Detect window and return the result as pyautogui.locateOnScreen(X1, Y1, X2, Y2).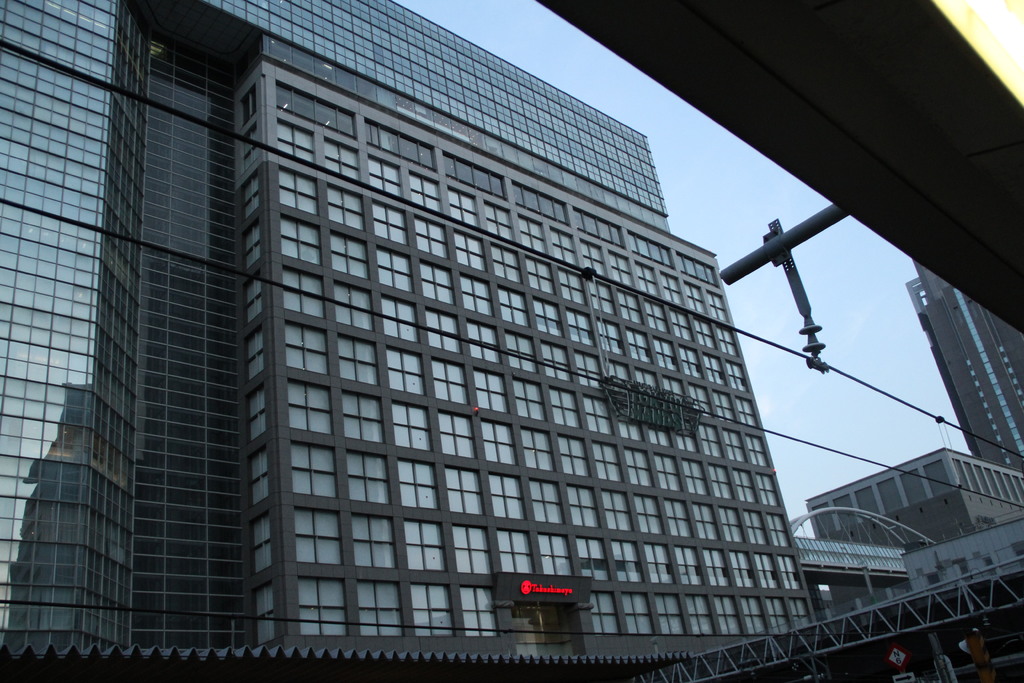
pyautogui.locateOnScreen(504, 383, 548, 423).
